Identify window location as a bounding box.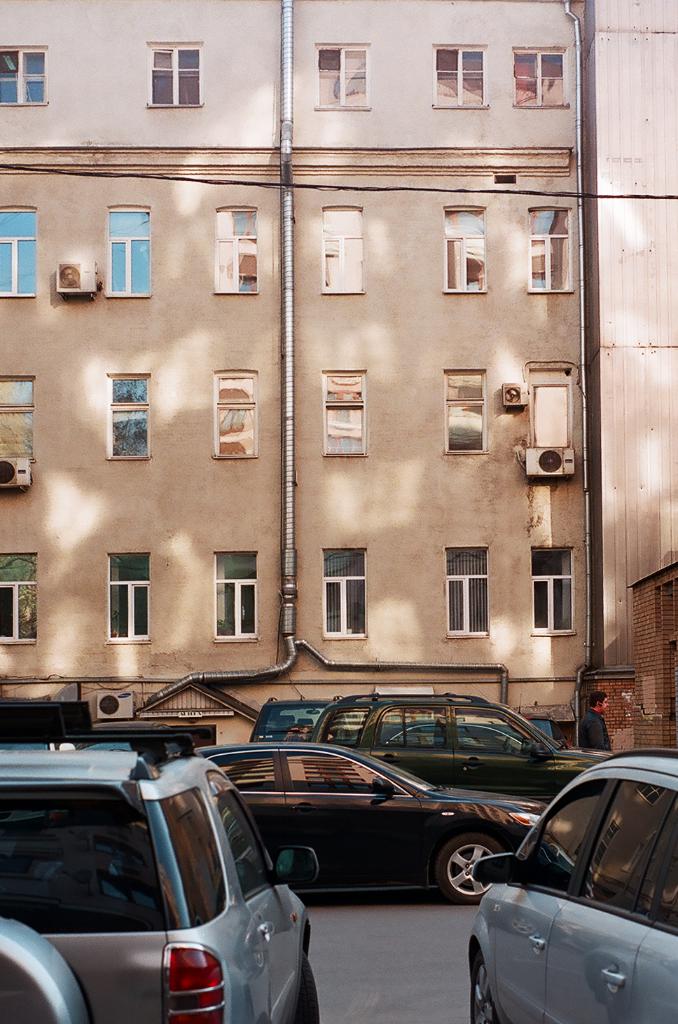
region(313, 42, 376, 112).
